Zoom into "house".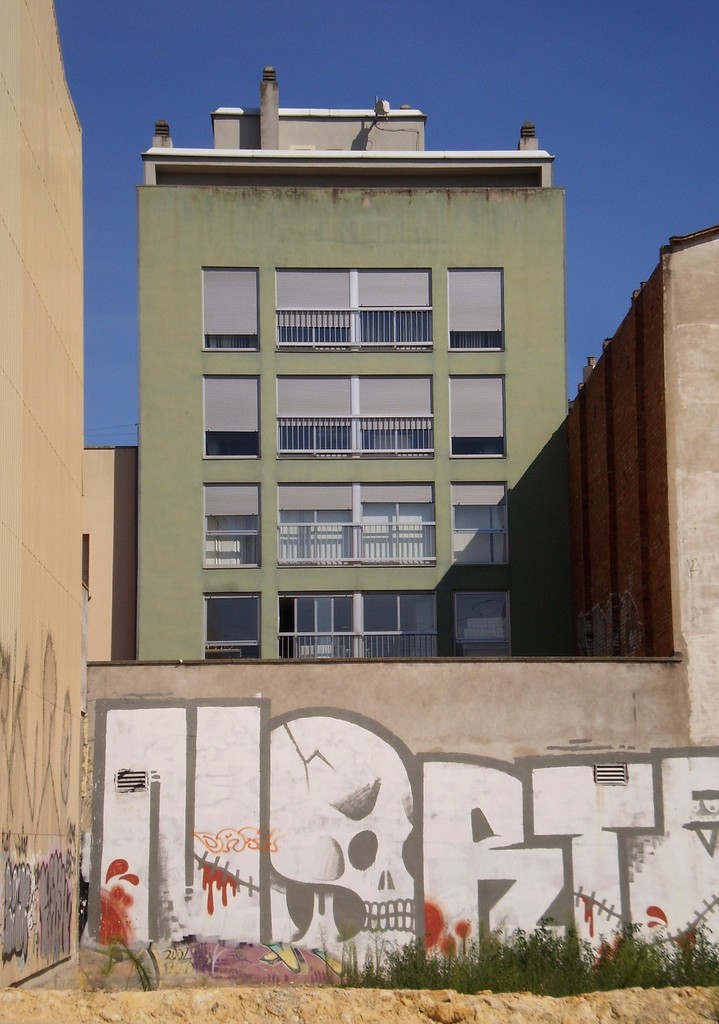
Zoom target: box=[123, 104, 588, 694].
